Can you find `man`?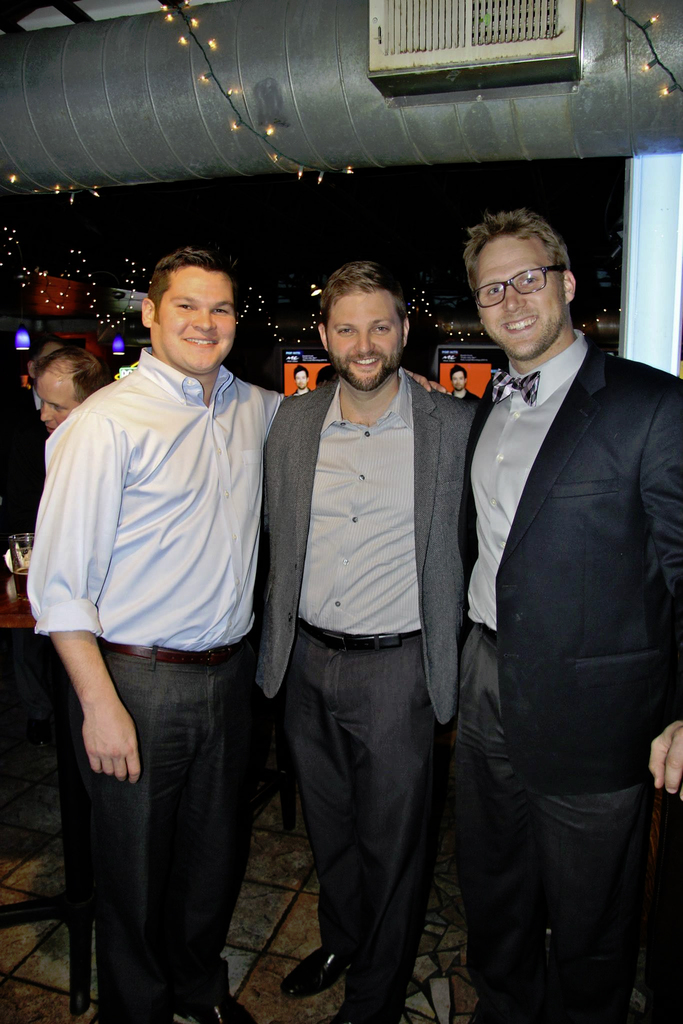
Yes, bounding box: <box>433,175,673,1023</box>.
